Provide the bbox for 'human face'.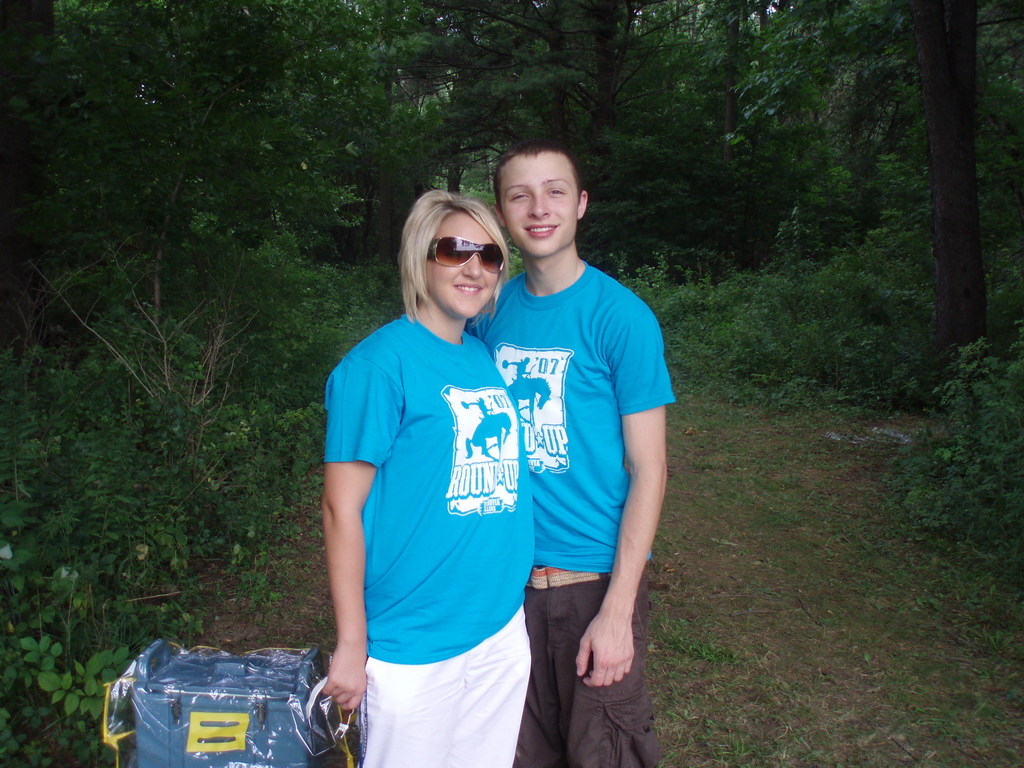
BBox(499, 150, 578, 258).
